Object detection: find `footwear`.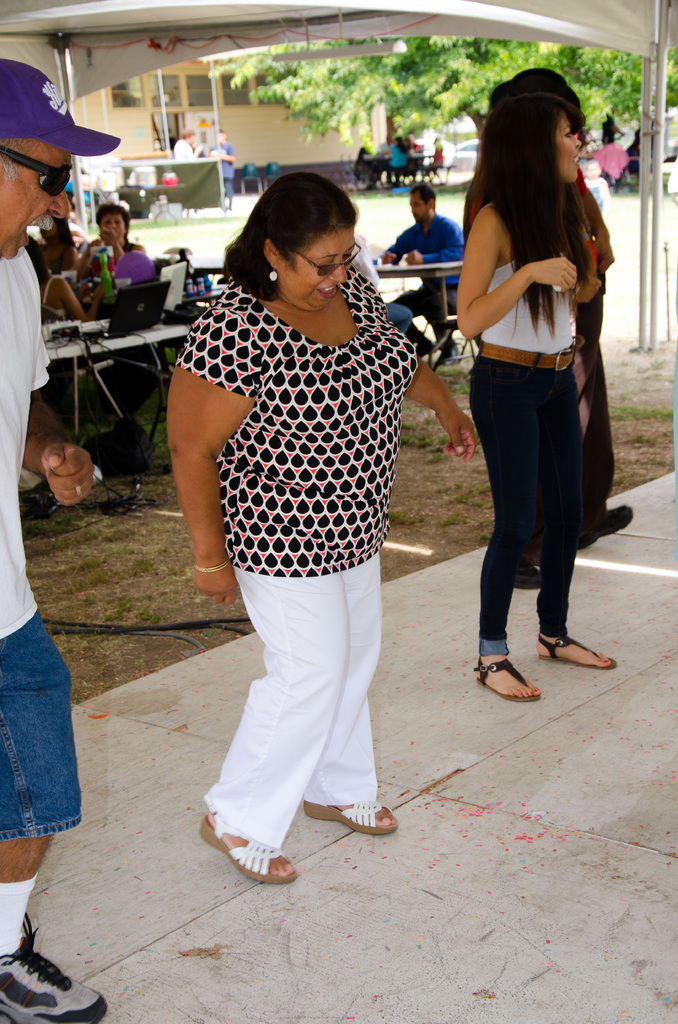
x1=209 y1=817 x2=298 y2=882.
